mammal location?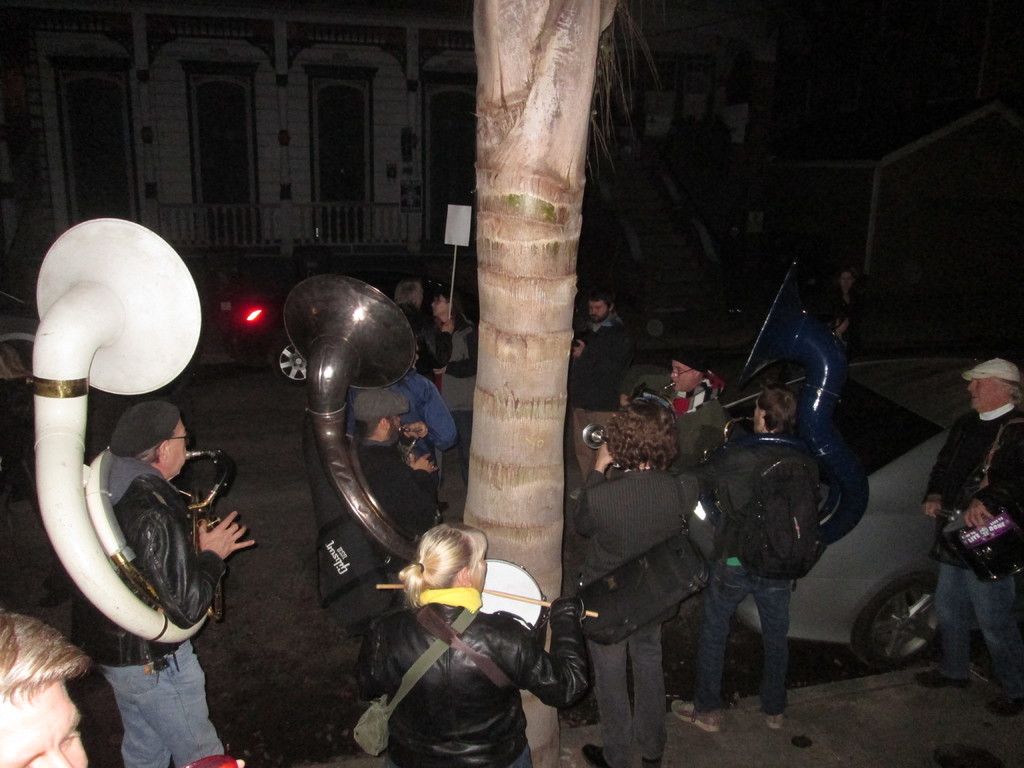
l=921, t=358, r=1023, b=715
